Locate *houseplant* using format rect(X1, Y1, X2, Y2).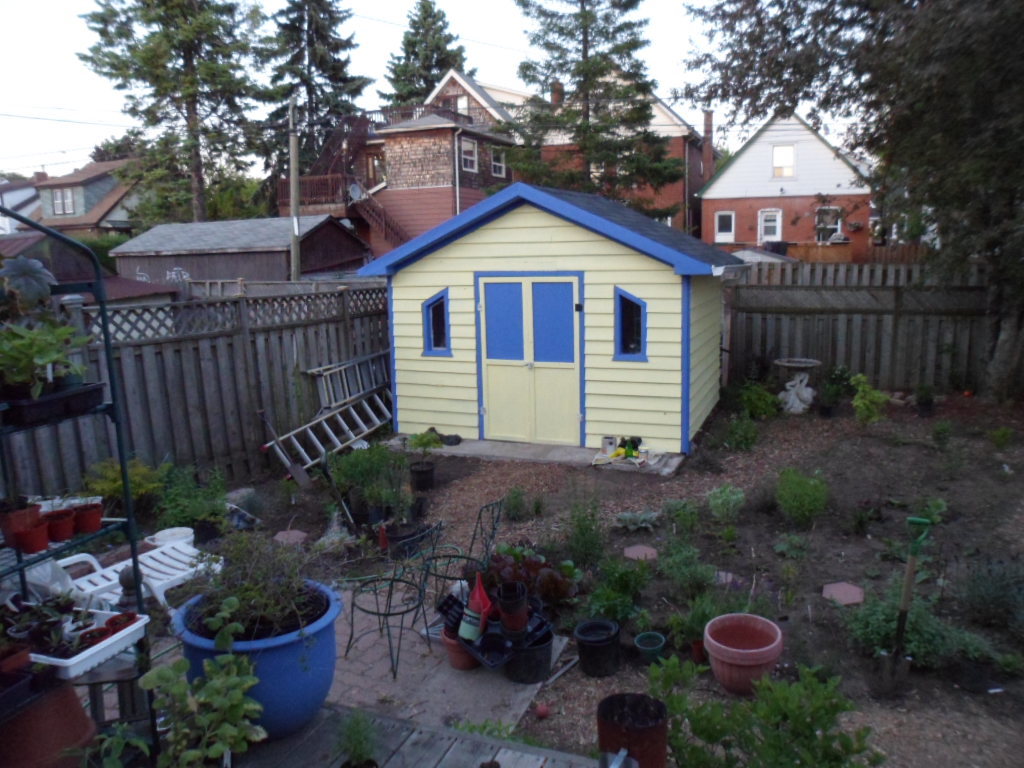
rect(15, 518, 52, 554).
